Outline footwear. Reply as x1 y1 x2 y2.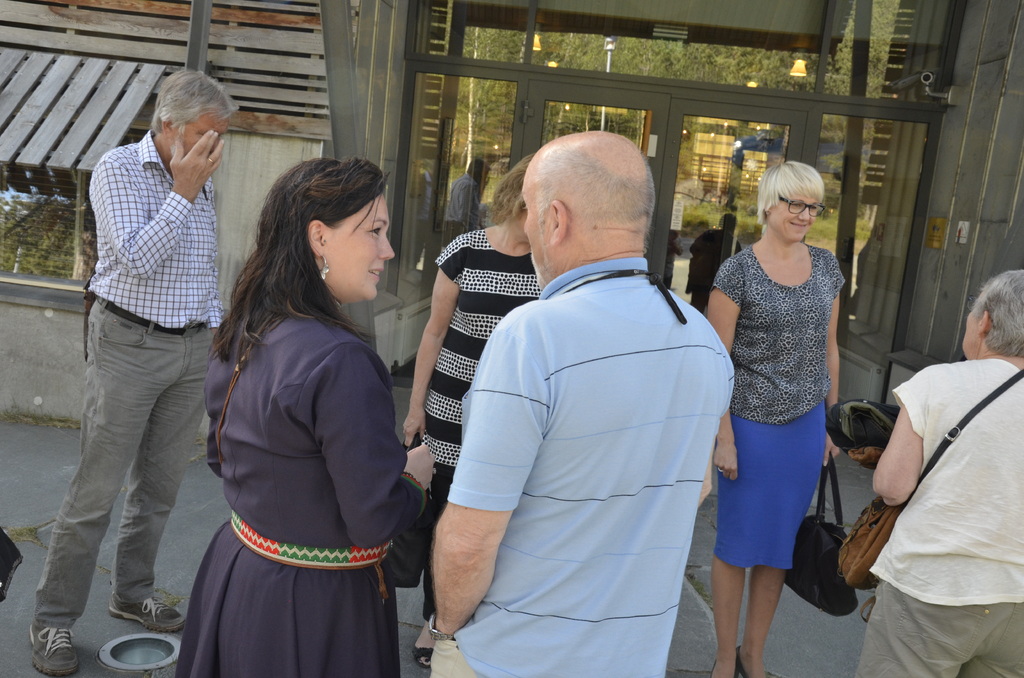
24 621 79 677.
